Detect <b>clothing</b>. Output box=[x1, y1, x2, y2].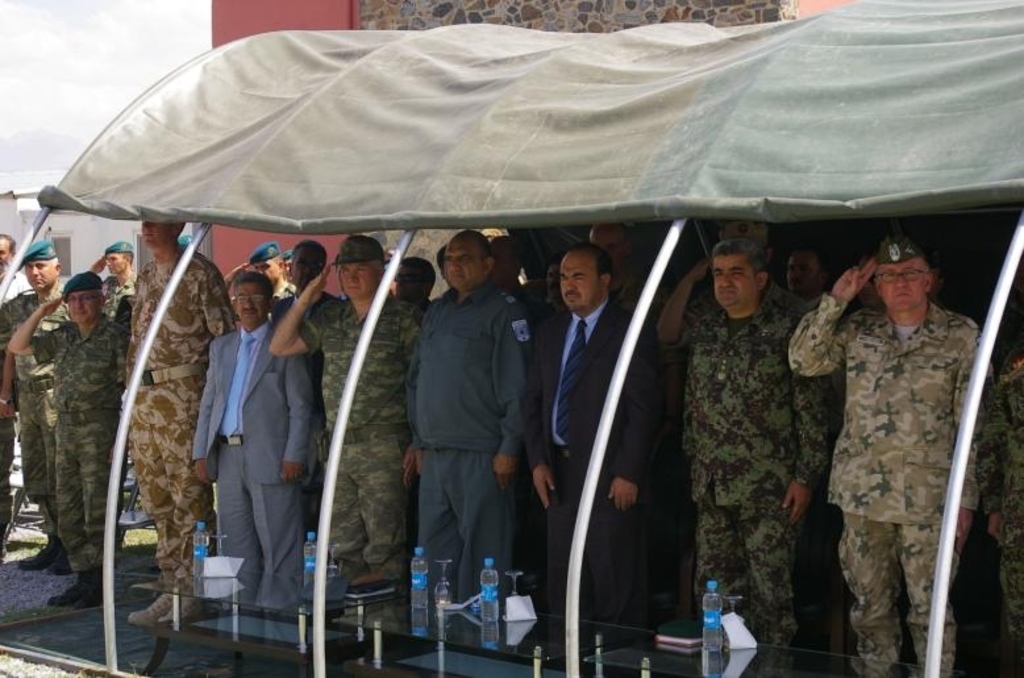
box=[663, 301, 837, 662].
